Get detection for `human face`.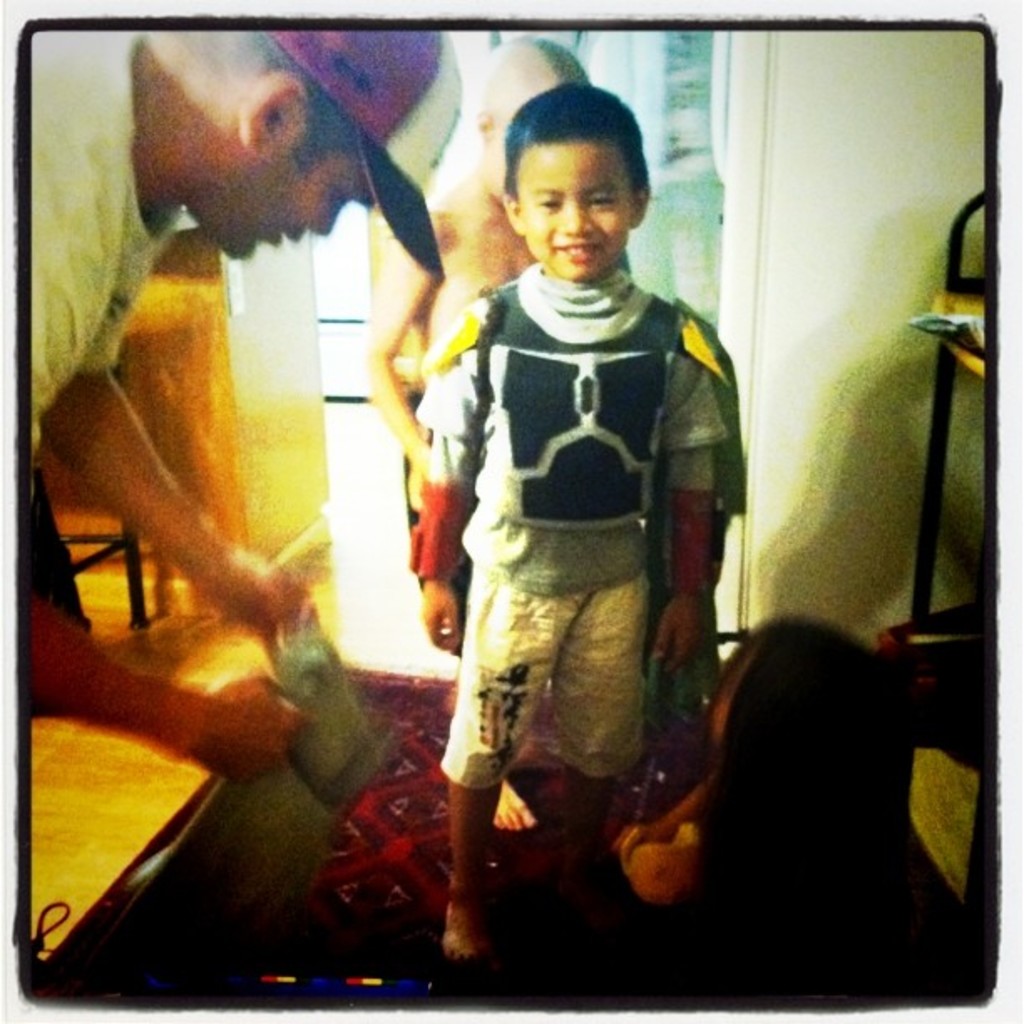
Detection: [199,152,370,261].
